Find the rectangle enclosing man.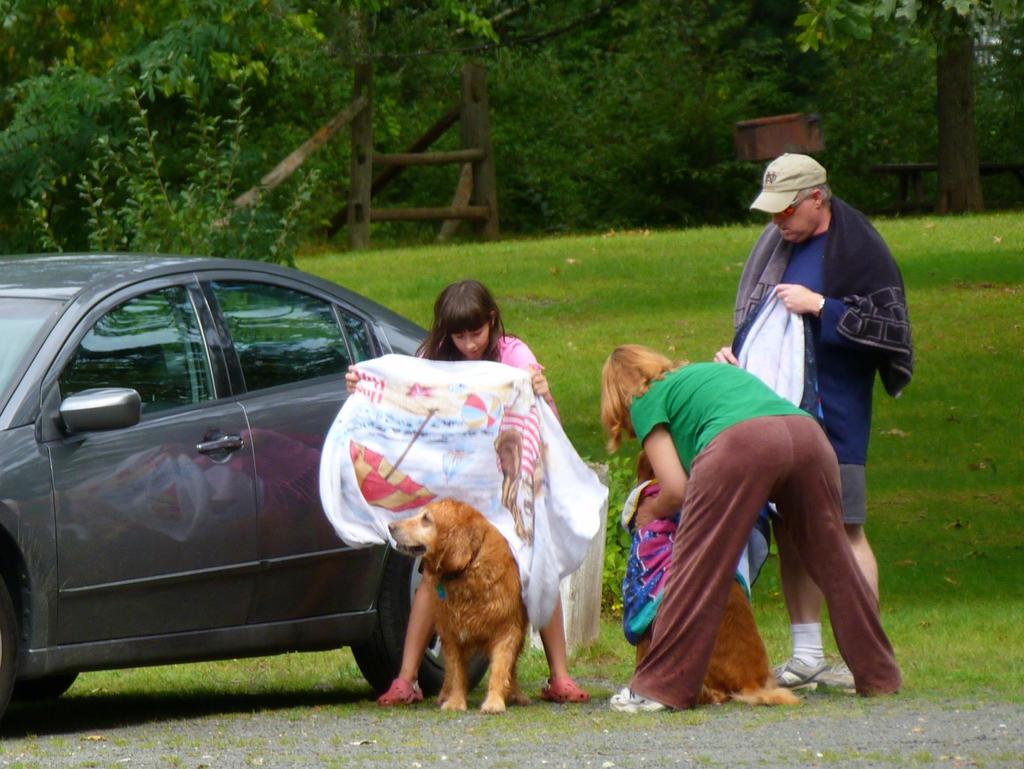
left=708, top=149, right=908, bottom=686.
